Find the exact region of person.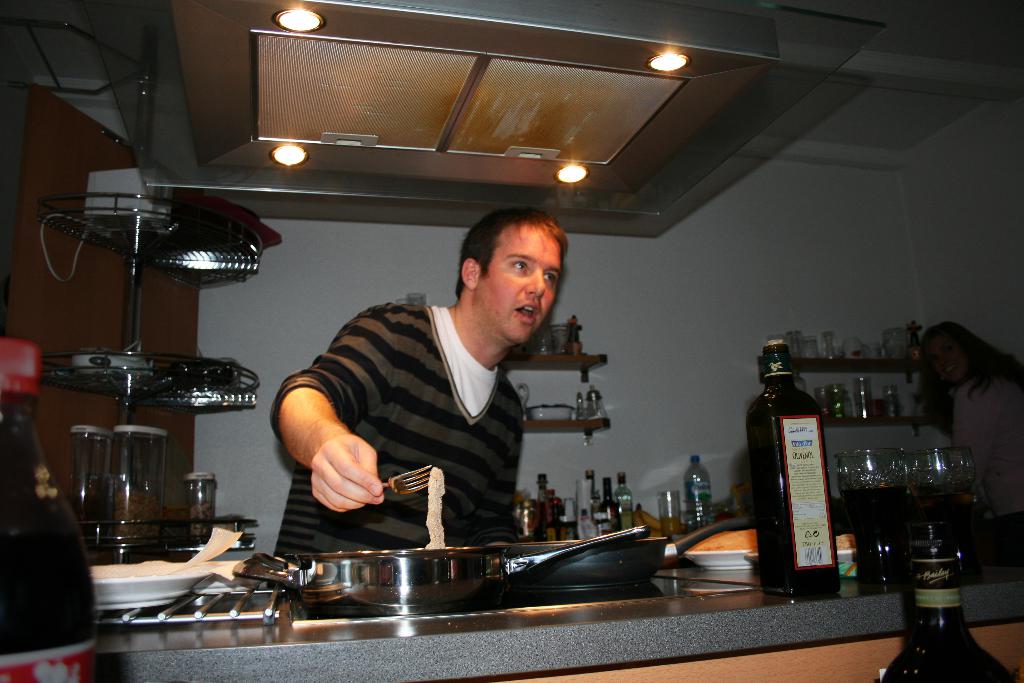
Exact region: 262, 207, 572, 589.
